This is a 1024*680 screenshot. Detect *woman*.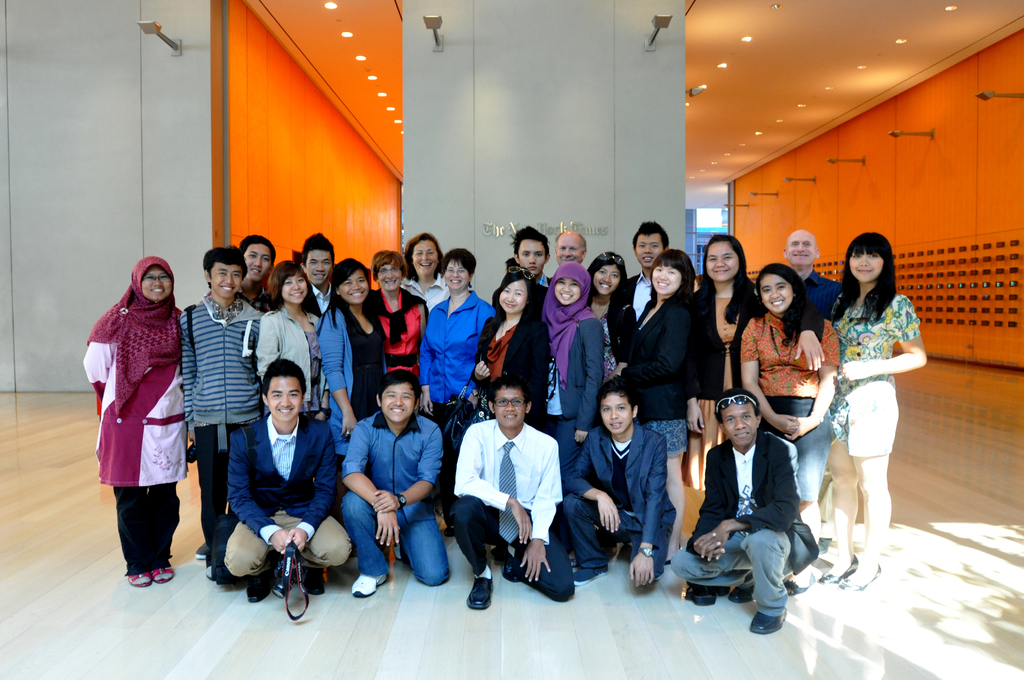
<box>400,236,454,298</box>.
